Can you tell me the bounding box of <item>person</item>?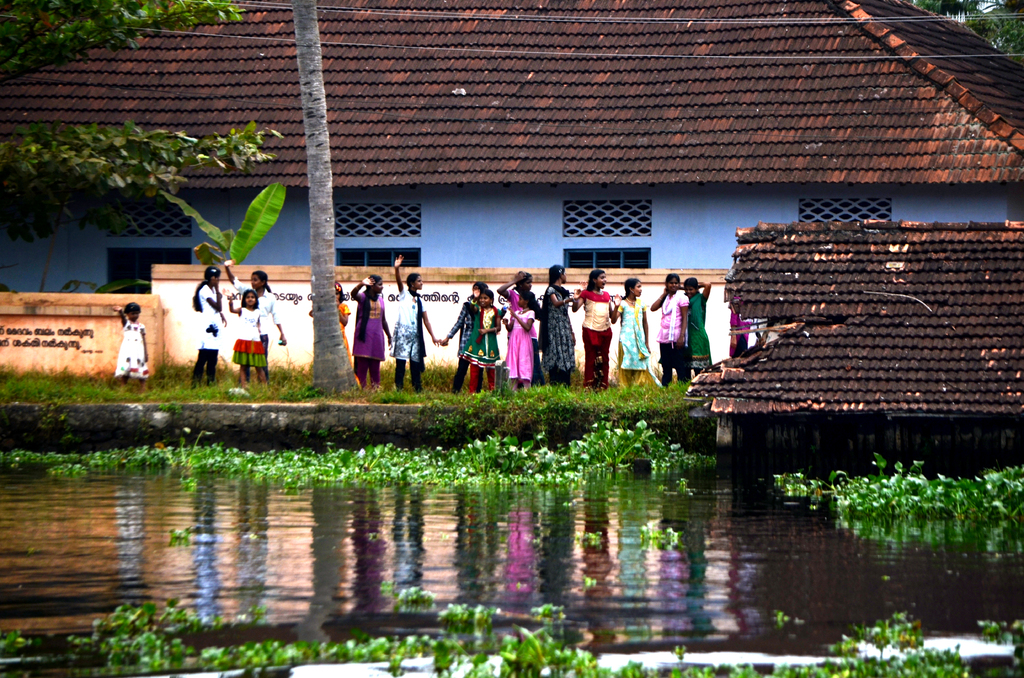
left=609, top=275, right=655, bottom=383.
